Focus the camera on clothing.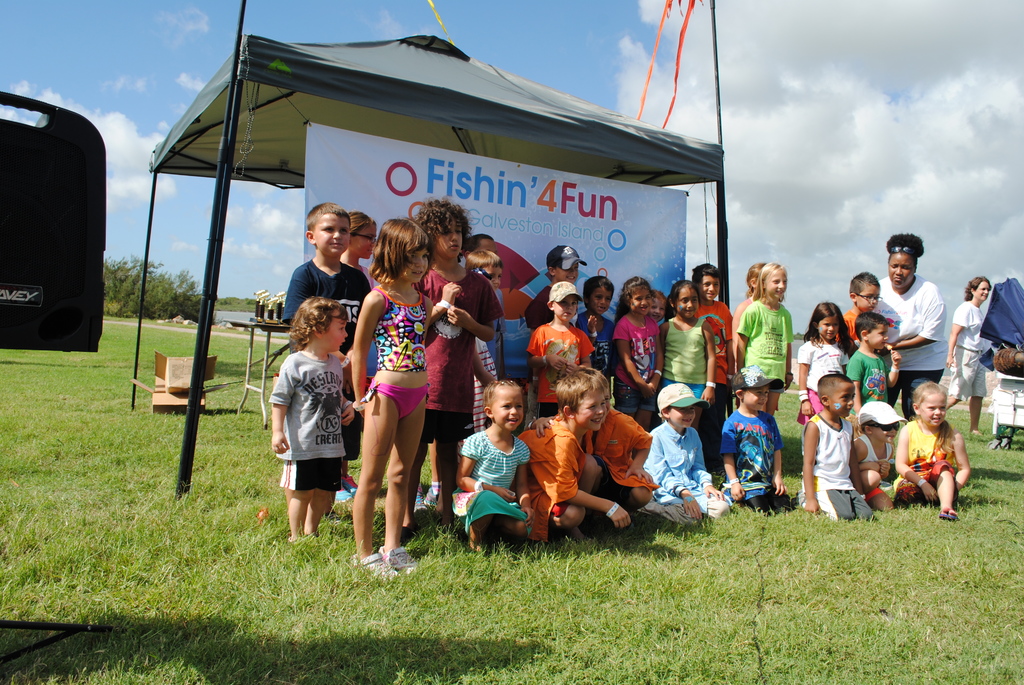
Focus region: [x1=474, y1=335, x2=500, y2=431].
